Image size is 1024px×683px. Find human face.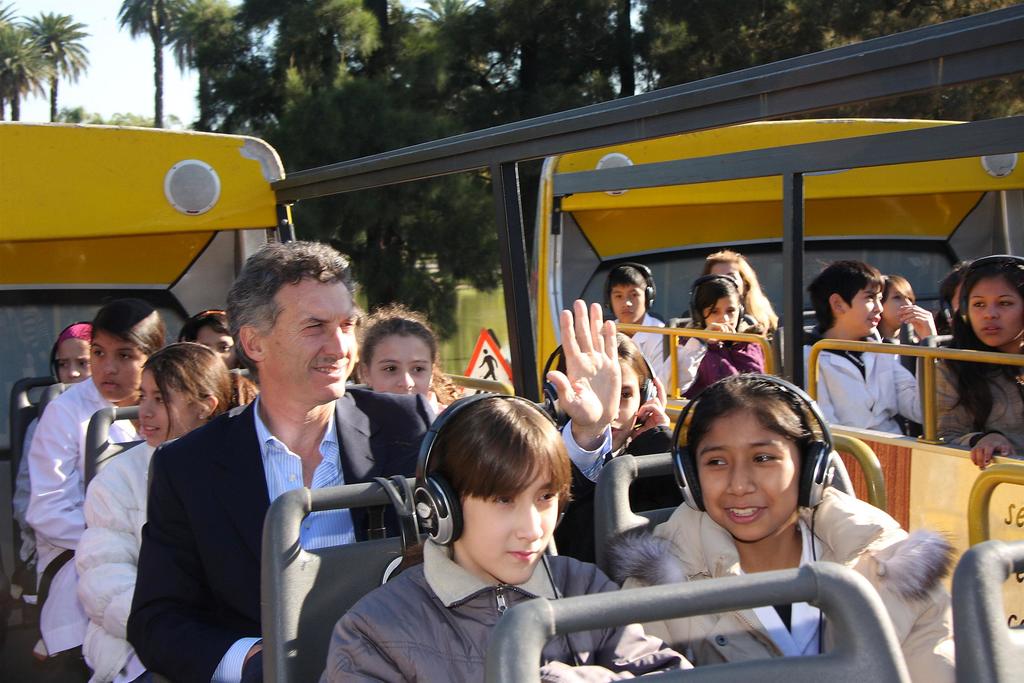
[694, 416, 797, 531].
